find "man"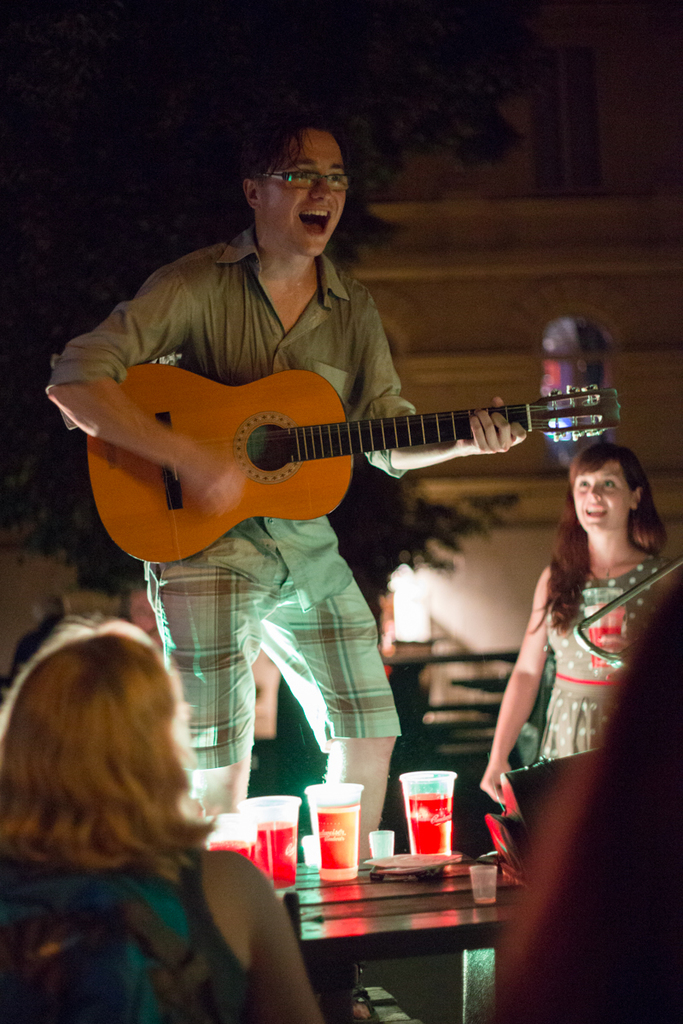
detection(33, 111, 530, 850)
